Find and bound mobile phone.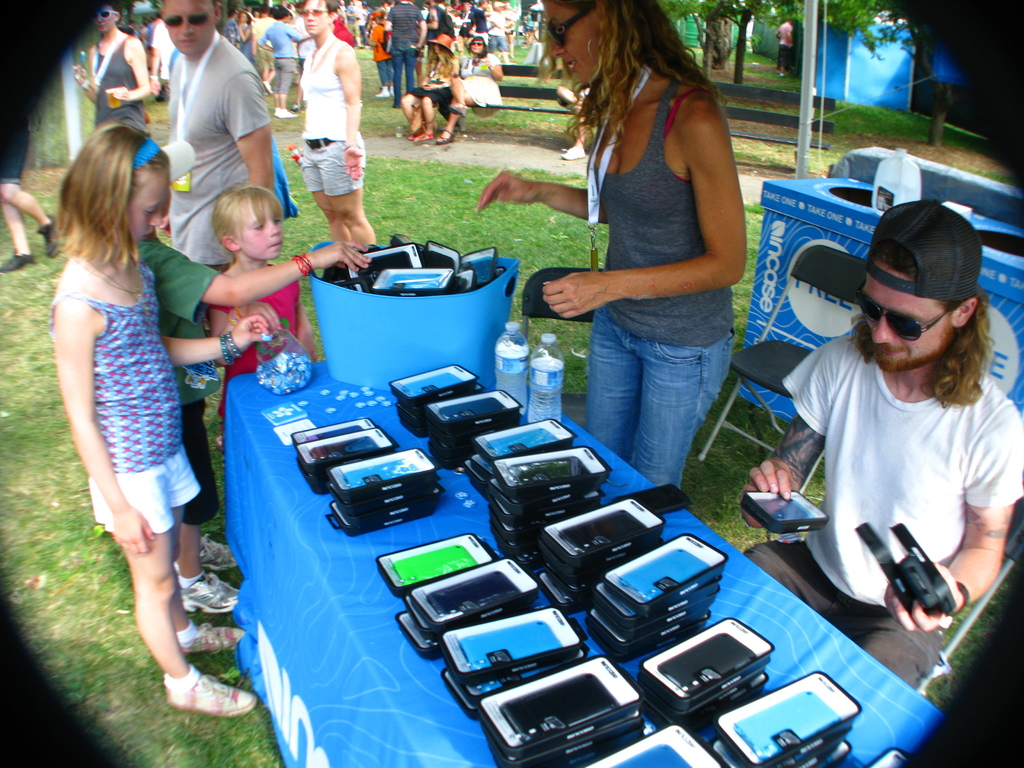
Bound: pyautogui.locateOnScreen(500, 669, 621, 741).
